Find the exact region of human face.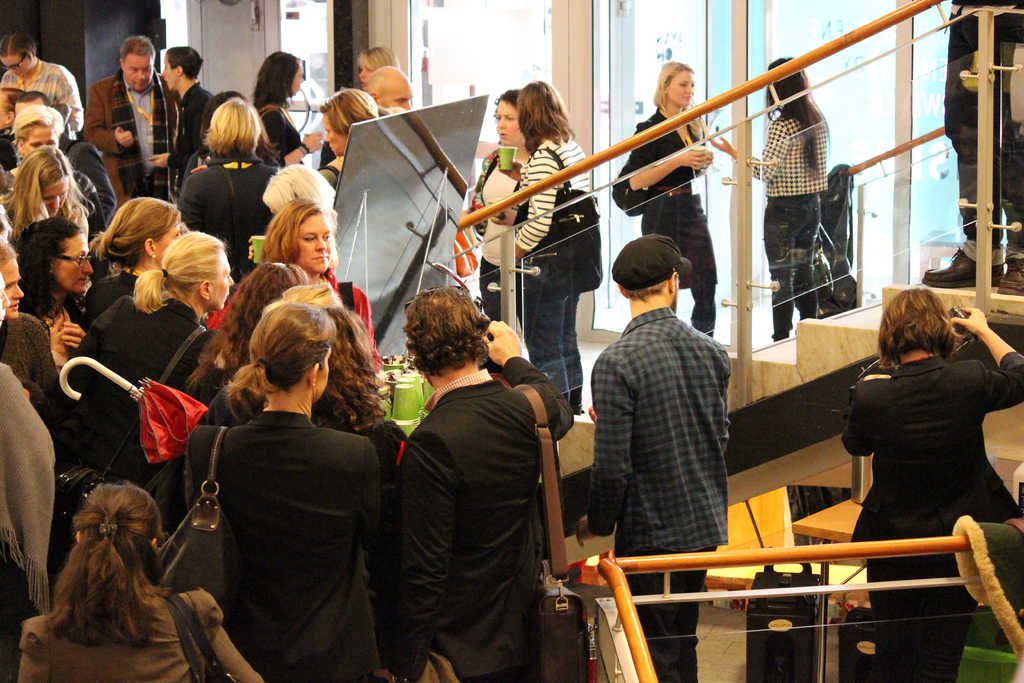
Exact region: [1, 54, 33, 74].
